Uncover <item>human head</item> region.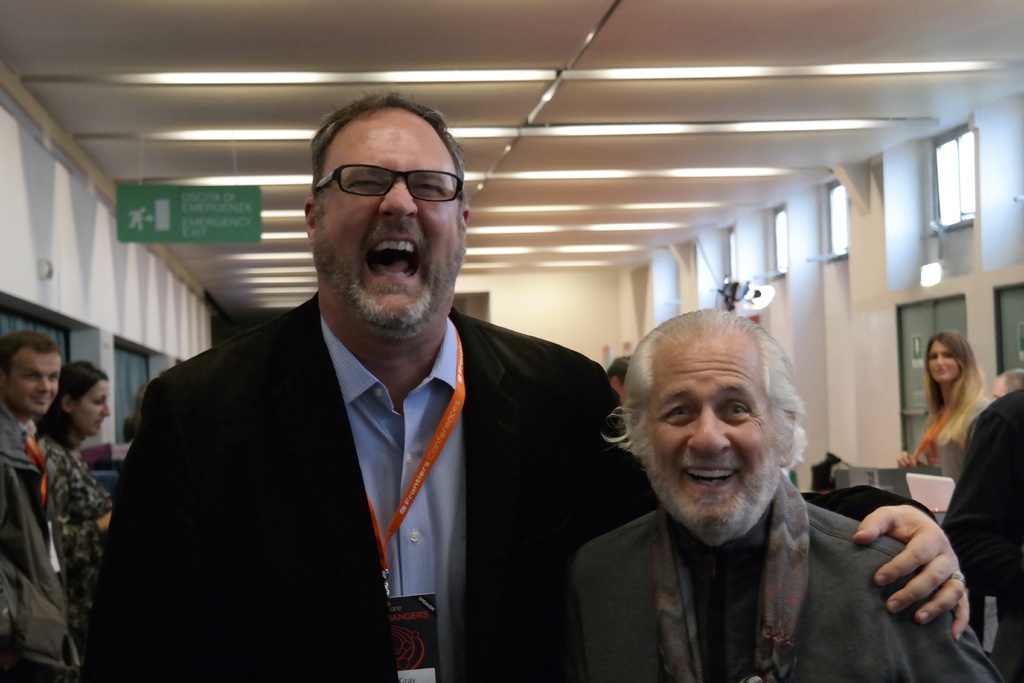
Uncovered: (932, 331, 976, 390).
